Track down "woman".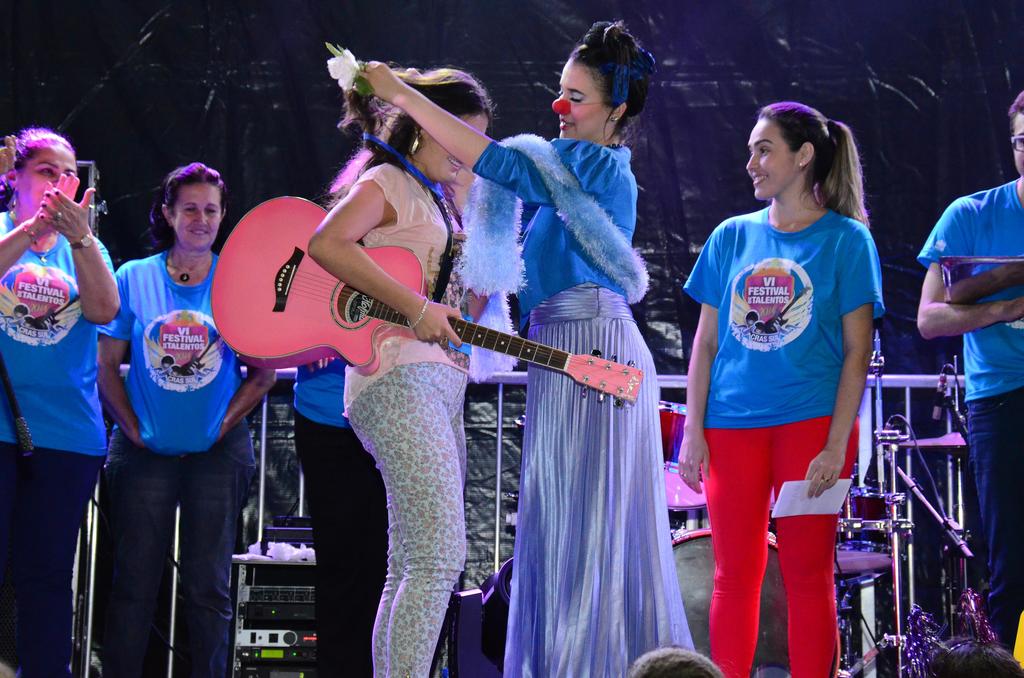
Tracked to box=[318, 66, 480, 677].
